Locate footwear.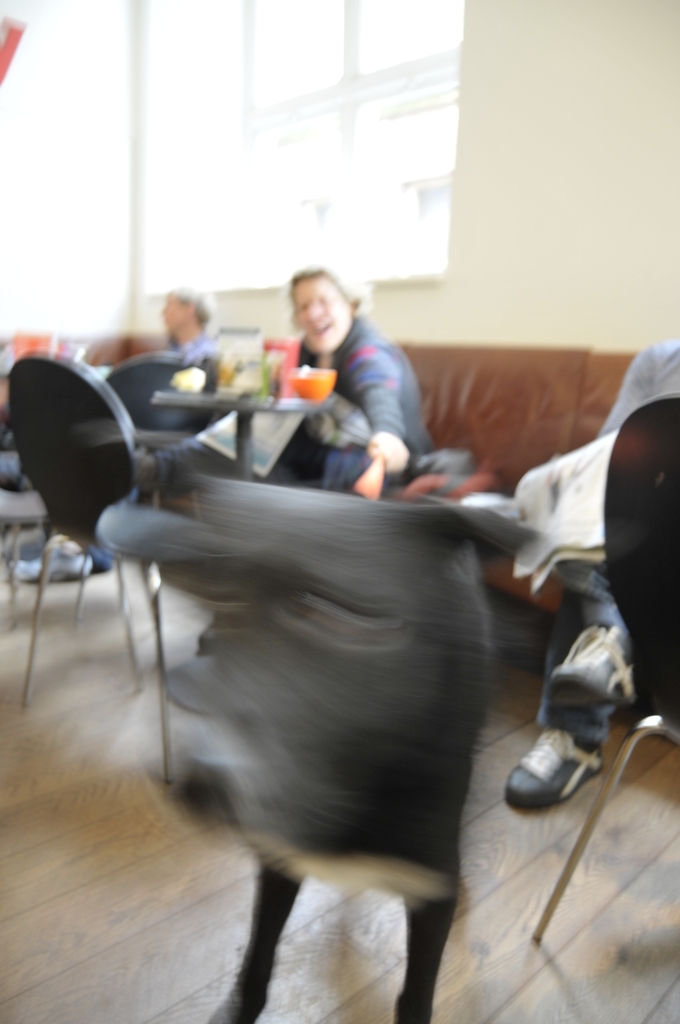
Bounding box: {"x1": 509, "y1": 727, "x2": 602, "y2": 799}.
